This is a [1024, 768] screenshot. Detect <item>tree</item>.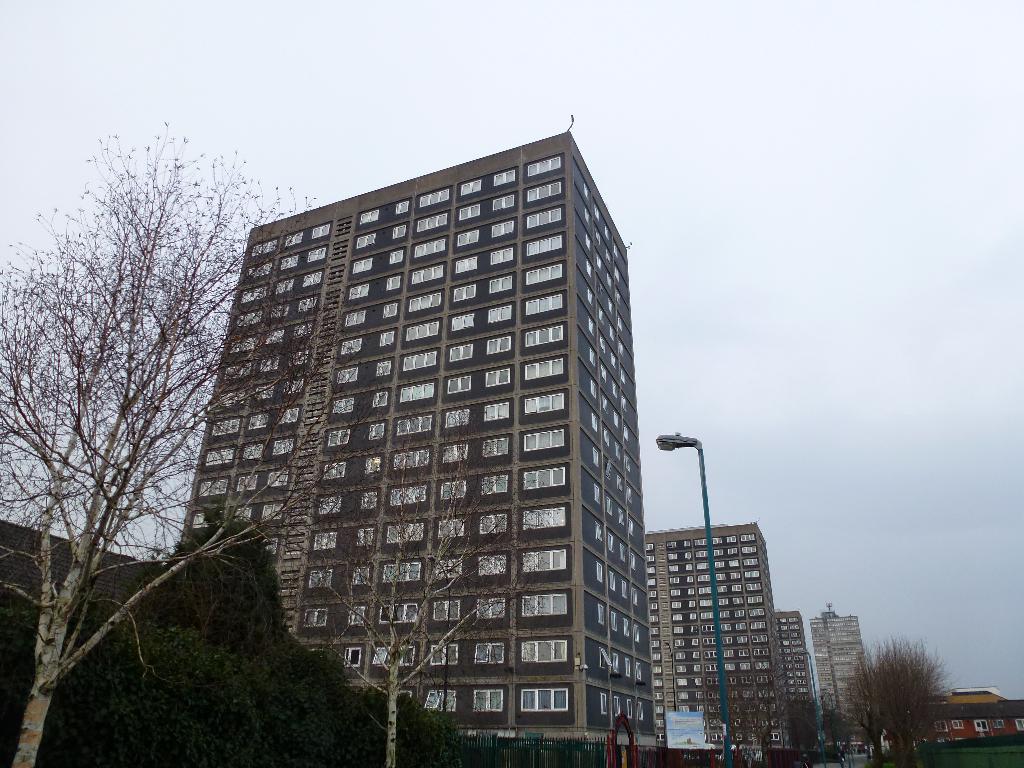
x1=0, y1=116, x2=402, y2=767.
